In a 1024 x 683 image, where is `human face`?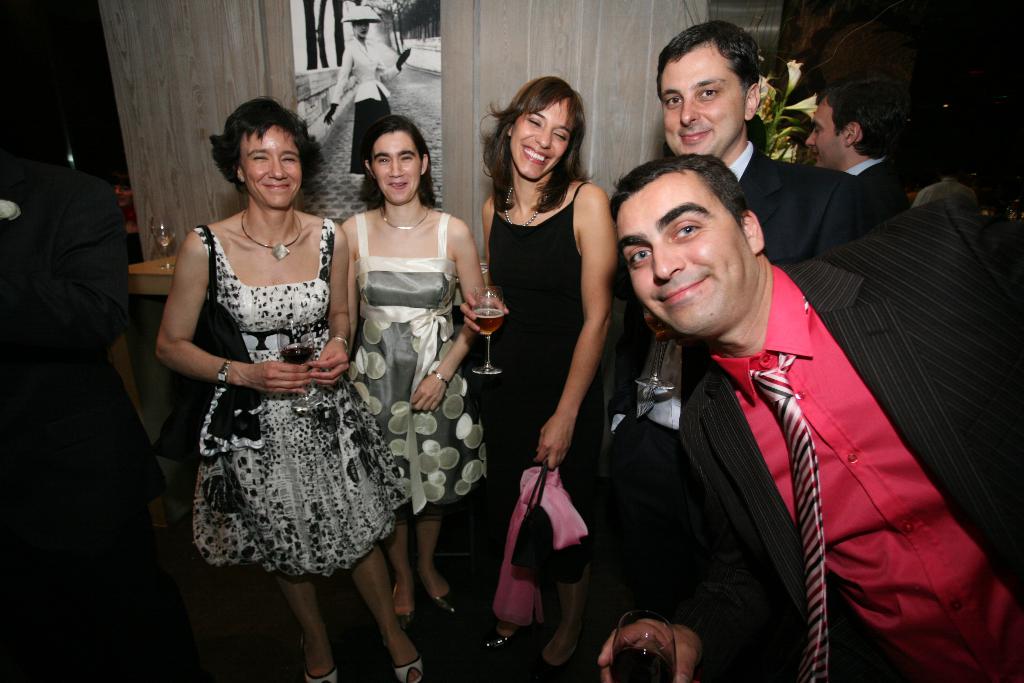
(x1=242, y1=126, x2=302, y2=207).
